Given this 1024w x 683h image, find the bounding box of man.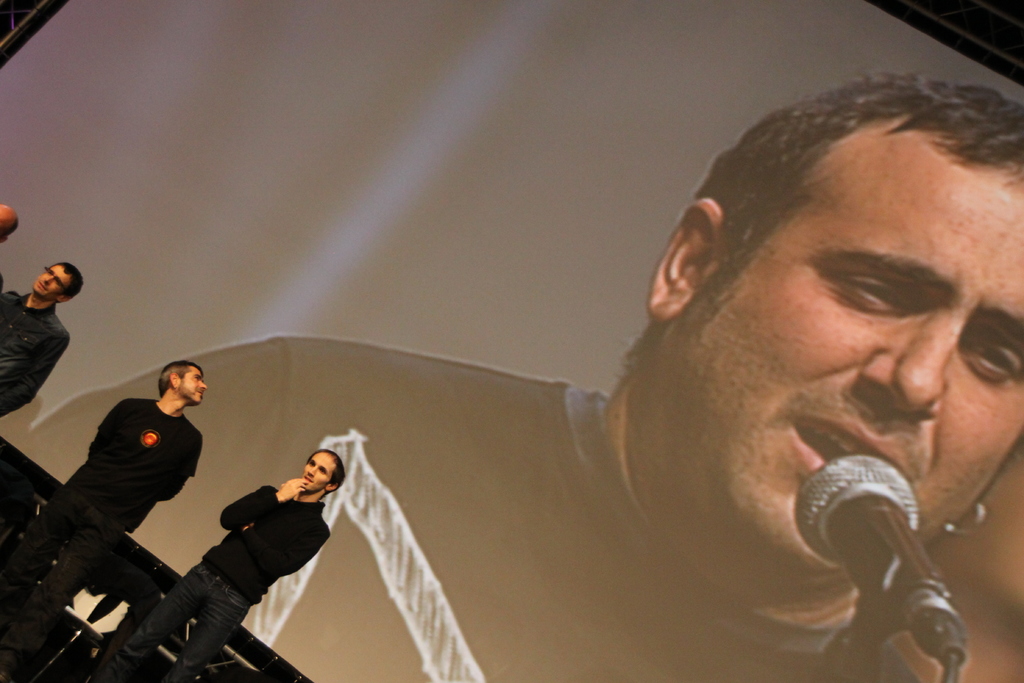
Rect(97, 444, 348, 682).
